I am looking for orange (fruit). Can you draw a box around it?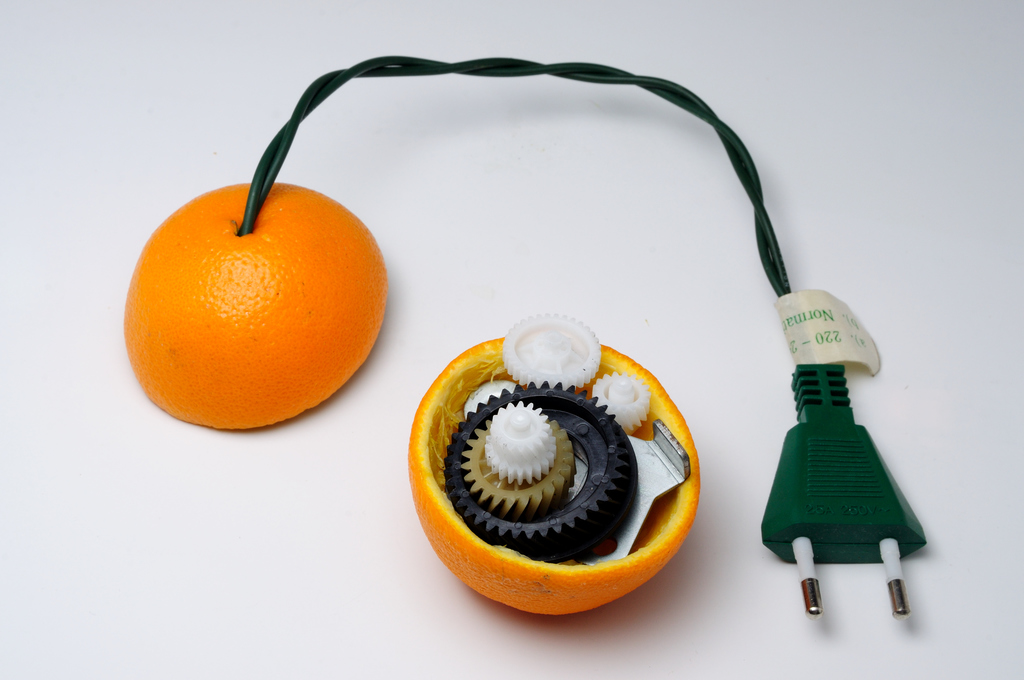
Sure, the bounding box is {"left": 120, "top": 175, "right": 385, "bottom": 430}.
